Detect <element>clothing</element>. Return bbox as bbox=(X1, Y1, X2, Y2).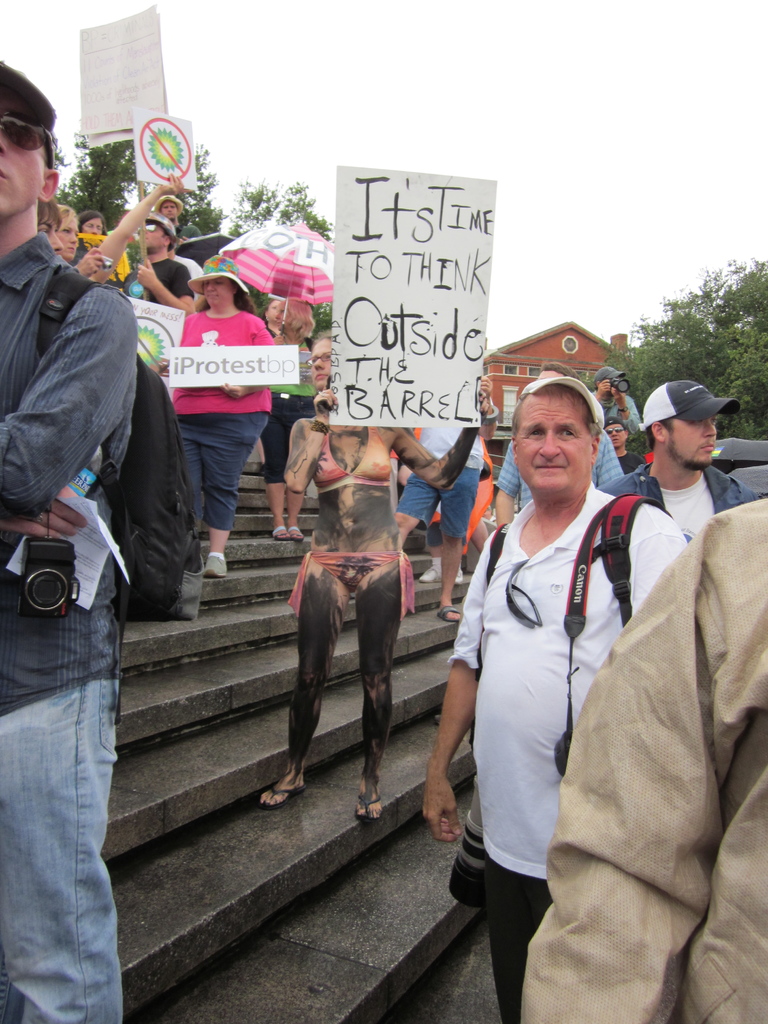
bbox=(447, 478, 690, 1023).
